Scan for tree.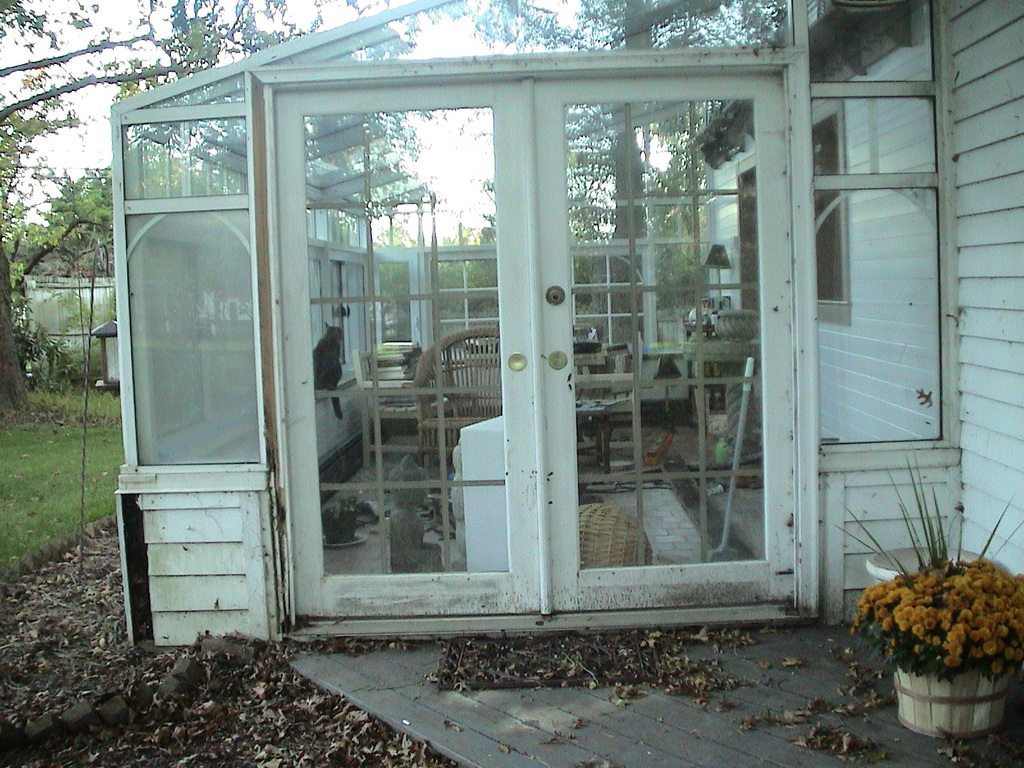
Scan result: [0,0,234,420].
